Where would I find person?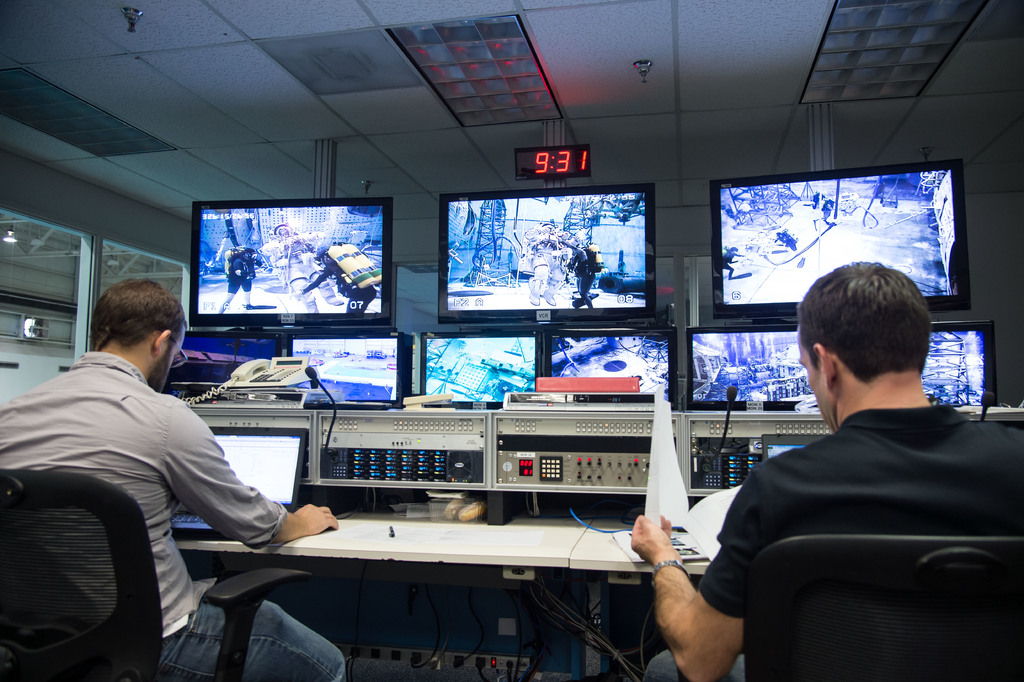
At 244:214:351:310.
